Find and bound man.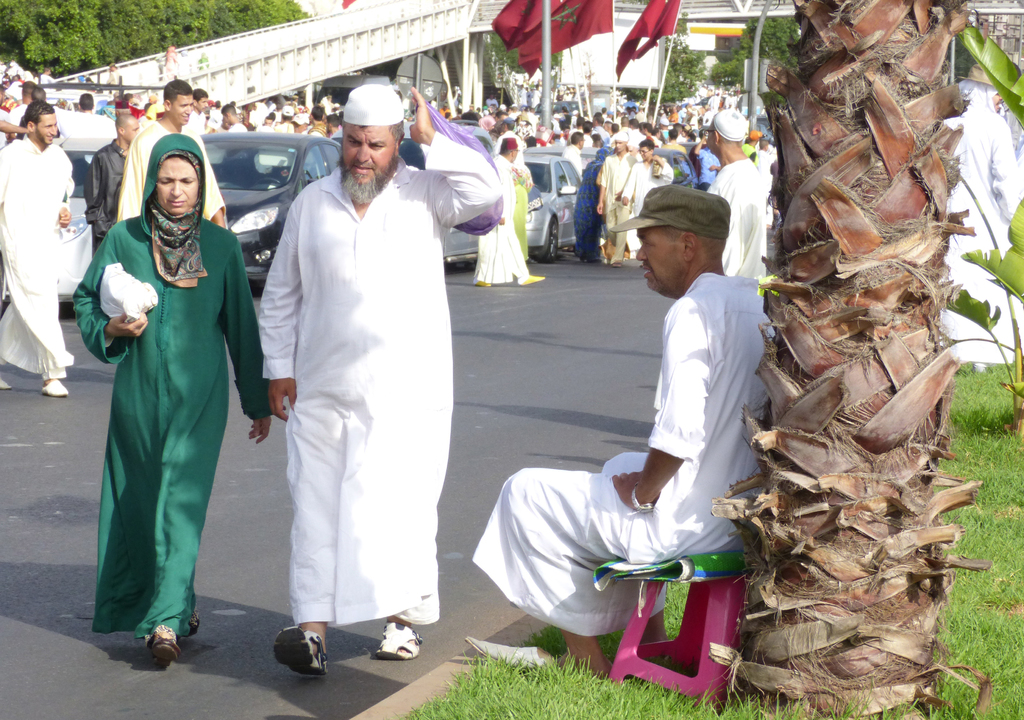
Bound: locate(591, 129, 634, 262).
